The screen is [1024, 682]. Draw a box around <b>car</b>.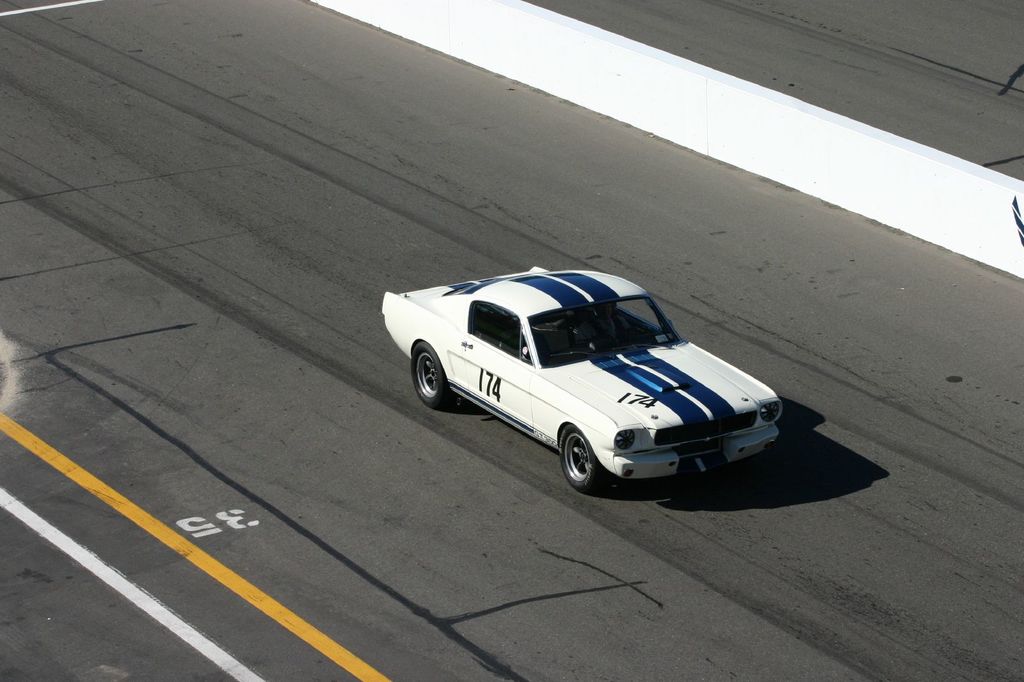
378, 268, 781, 493.
